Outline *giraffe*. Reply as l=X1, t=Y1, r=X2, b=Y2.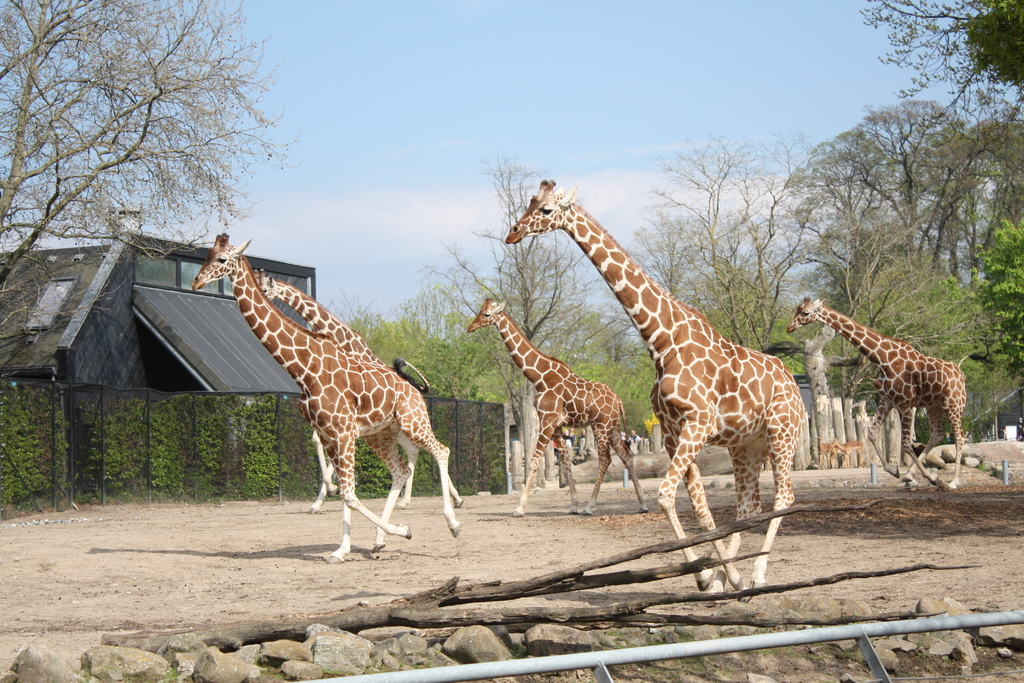
l=787, t=300, r=968, b=489.
